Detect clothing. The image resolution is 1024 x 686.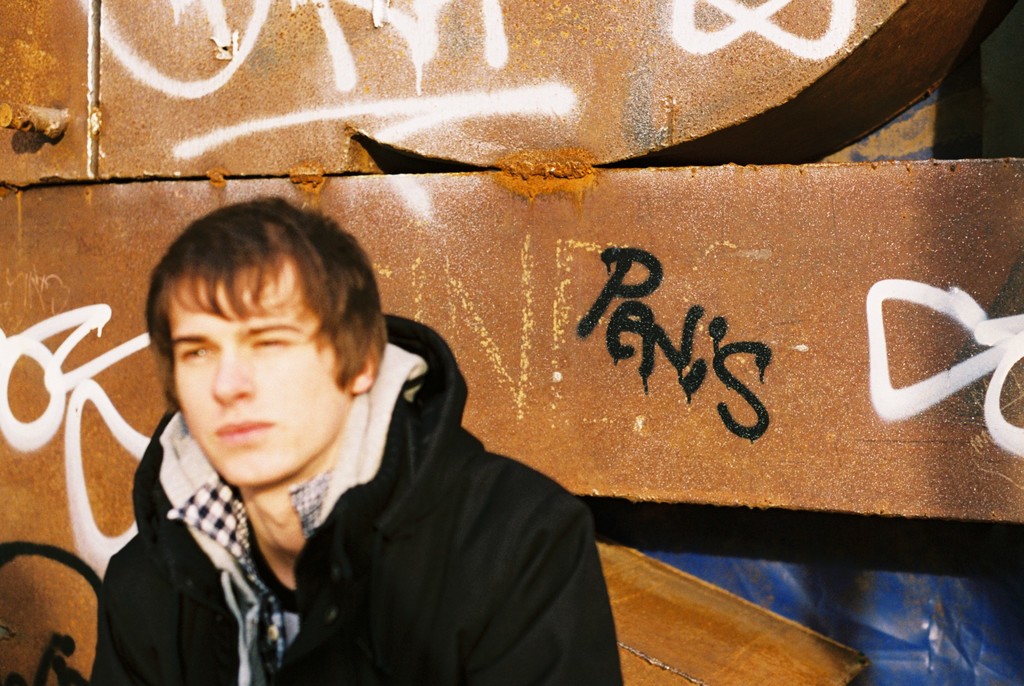
detection(89, 312, 623, 685).
